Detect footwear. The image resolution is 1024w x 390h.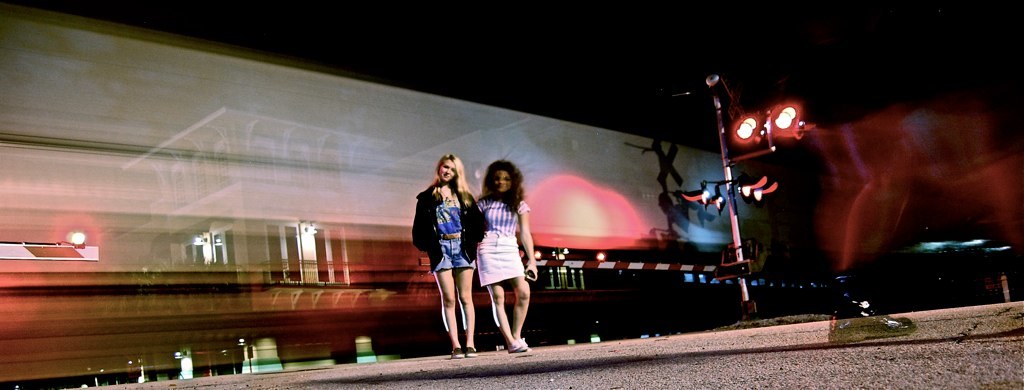
bbox=(523, 343, 529, 354).
